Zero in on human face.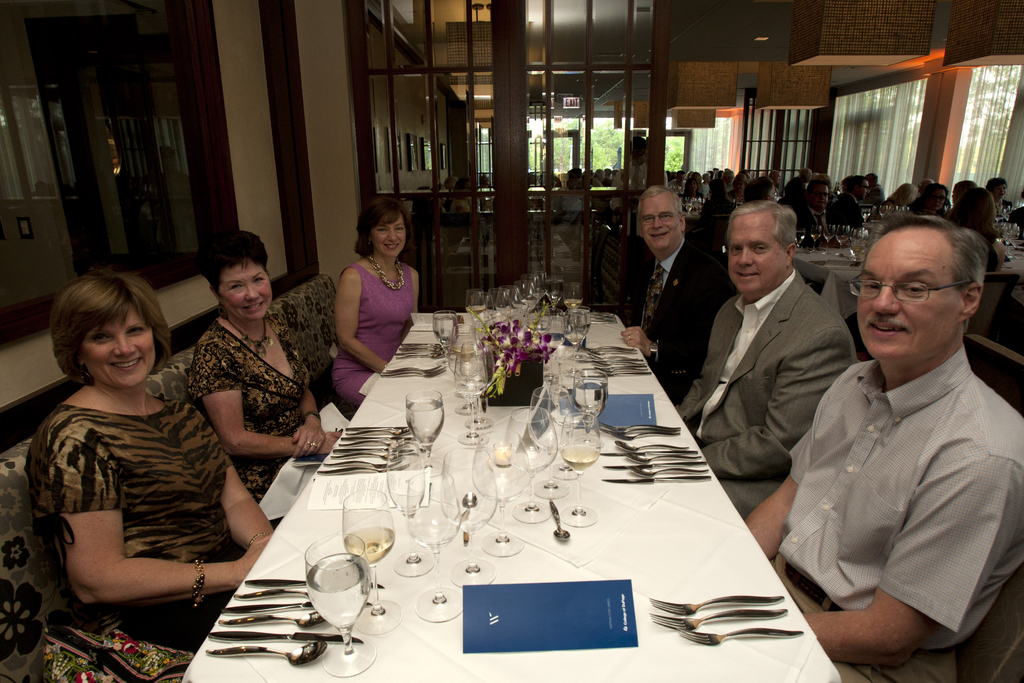
Zeroed in: {"x1": 371, "y1": 214, "x2": 406, "y2": 260}.
